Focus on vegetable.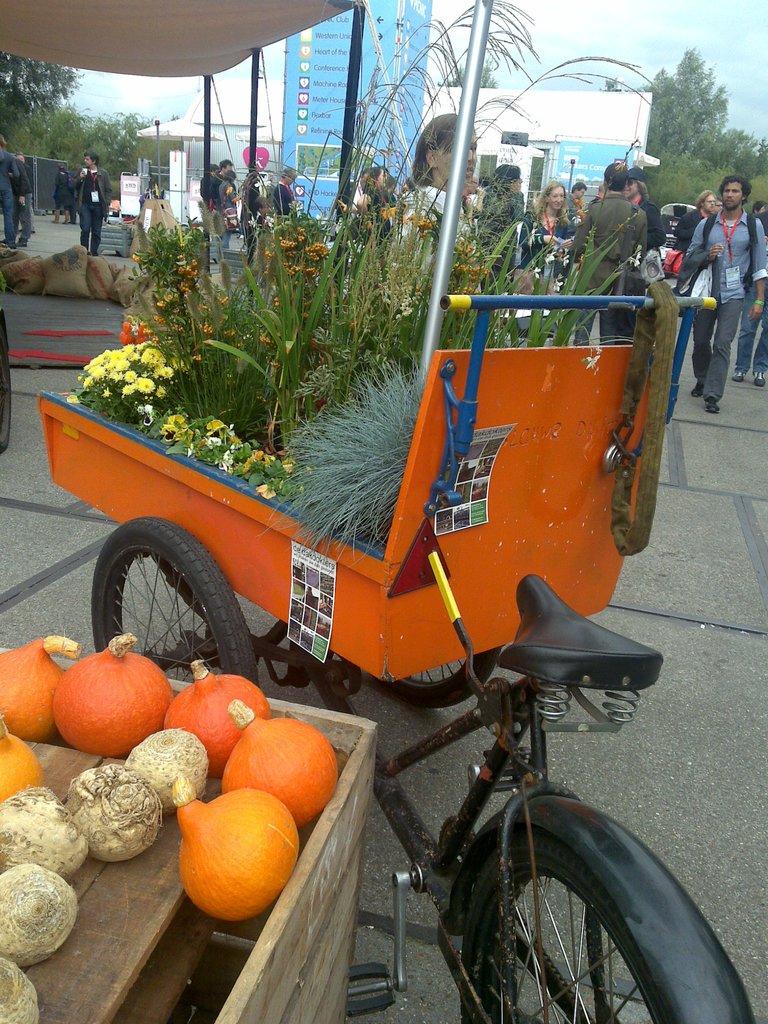
Focused at 0/956/36/1023.
